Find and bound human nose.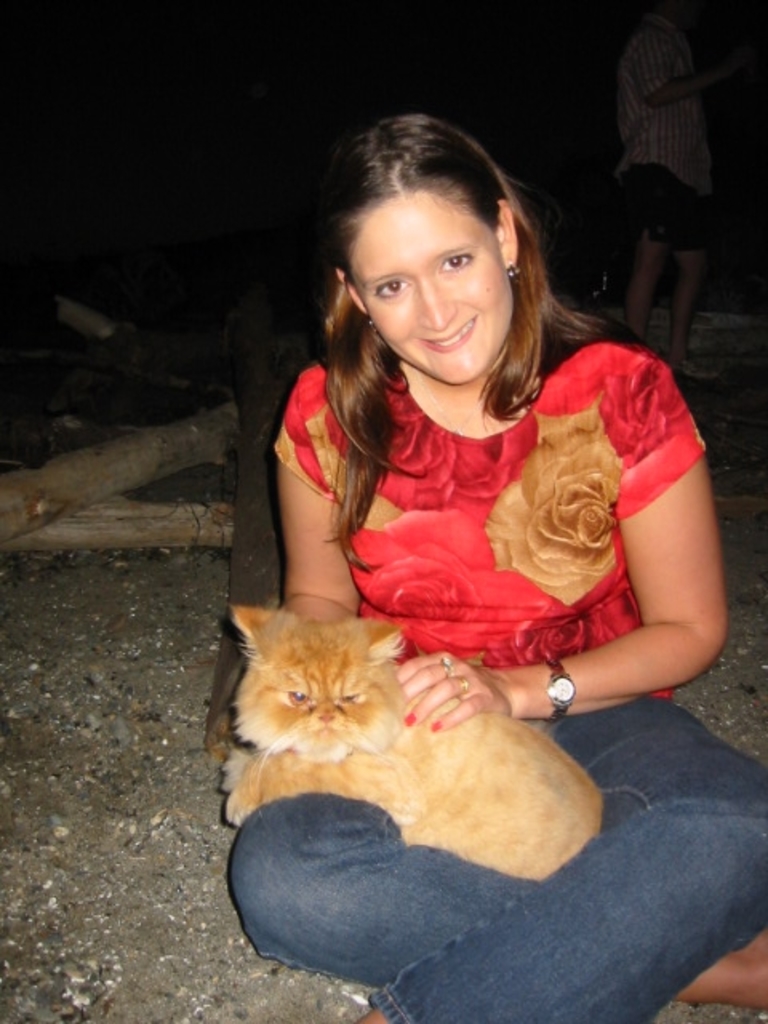
Bound: 416/280/451/334.
